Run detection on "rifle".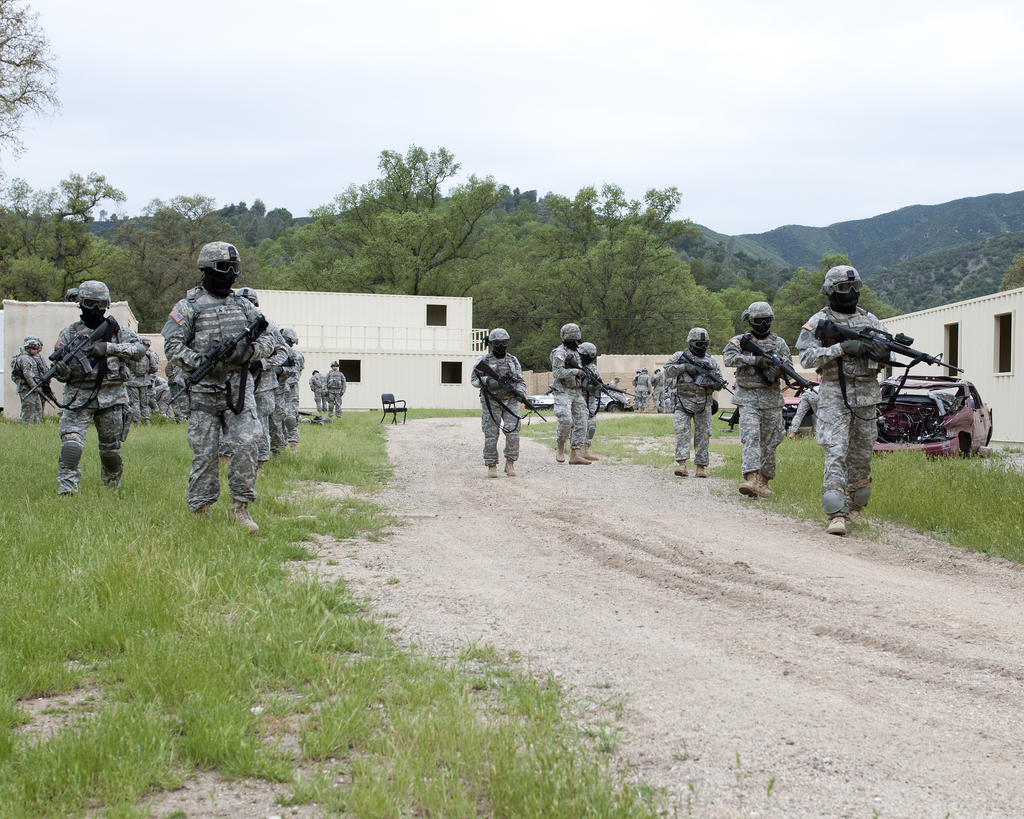
Result: [739, 330, 817, 401].
